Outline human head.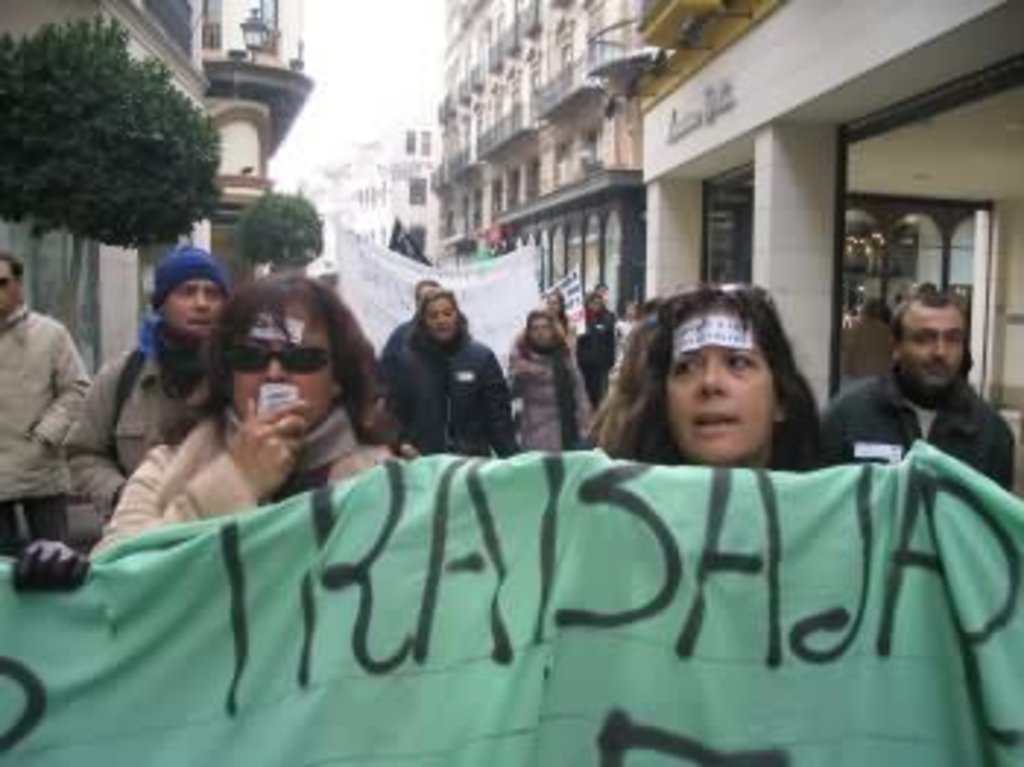
Outline: bbox=[155, 240, 228, 348].
